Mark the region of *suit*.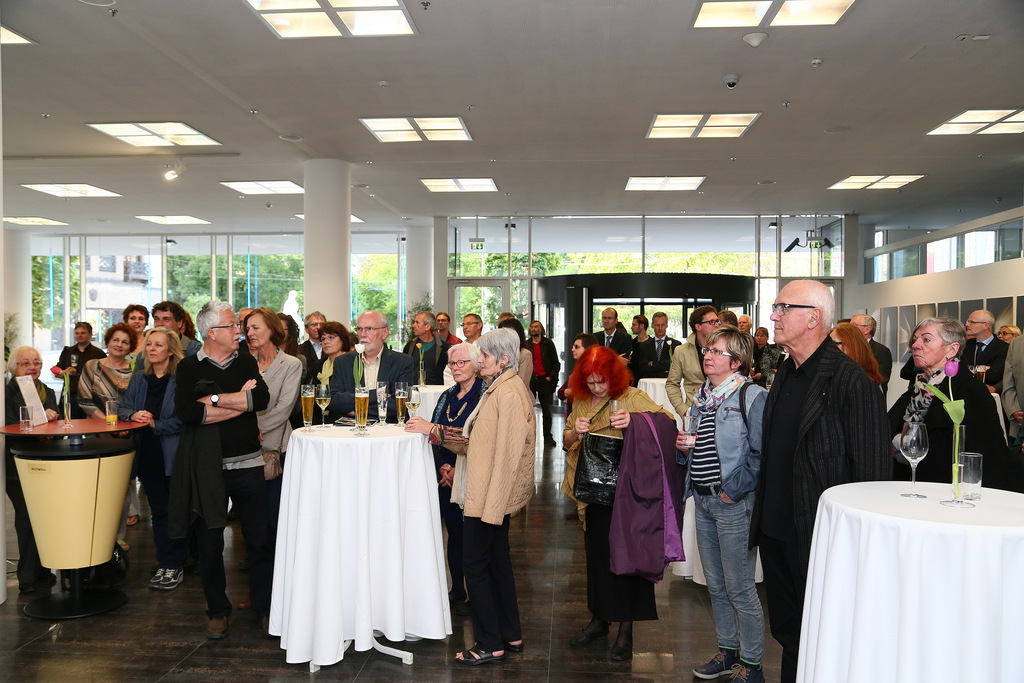
Region: region(593, 327, 621, 361).
